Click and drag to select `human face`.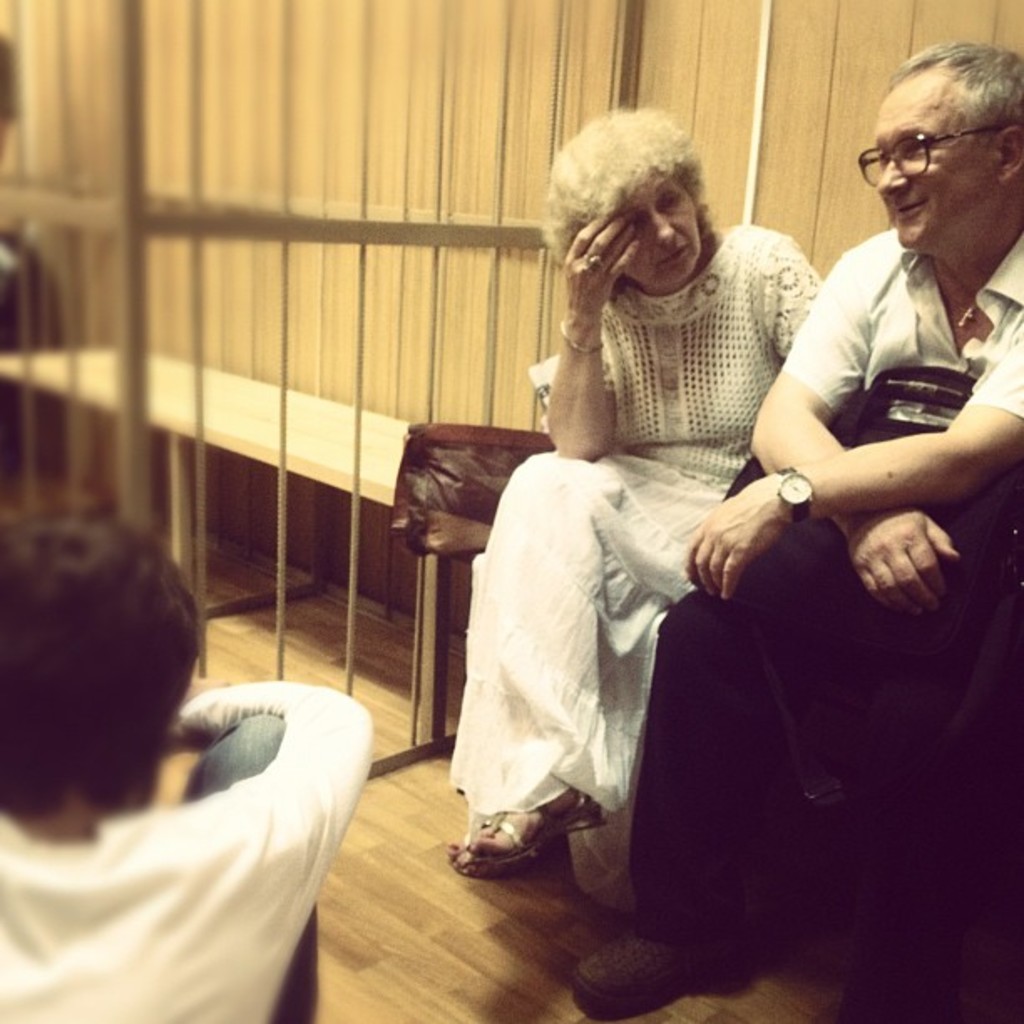
Selection: [867,80,987,256].
